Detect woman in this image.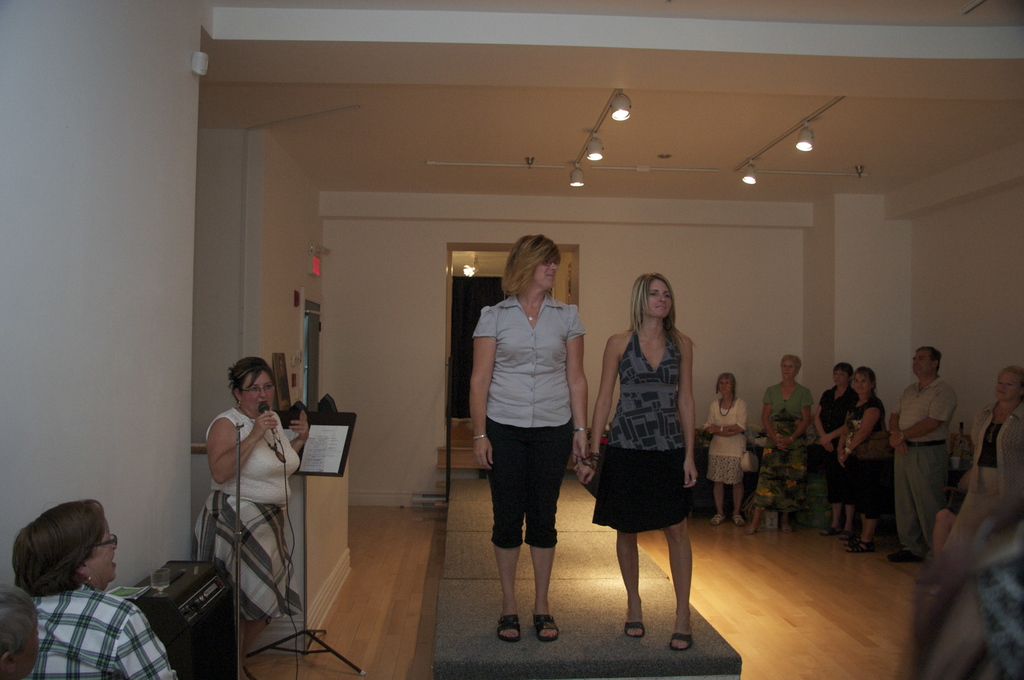
Detection: rect(701, 366, 756, 530).
